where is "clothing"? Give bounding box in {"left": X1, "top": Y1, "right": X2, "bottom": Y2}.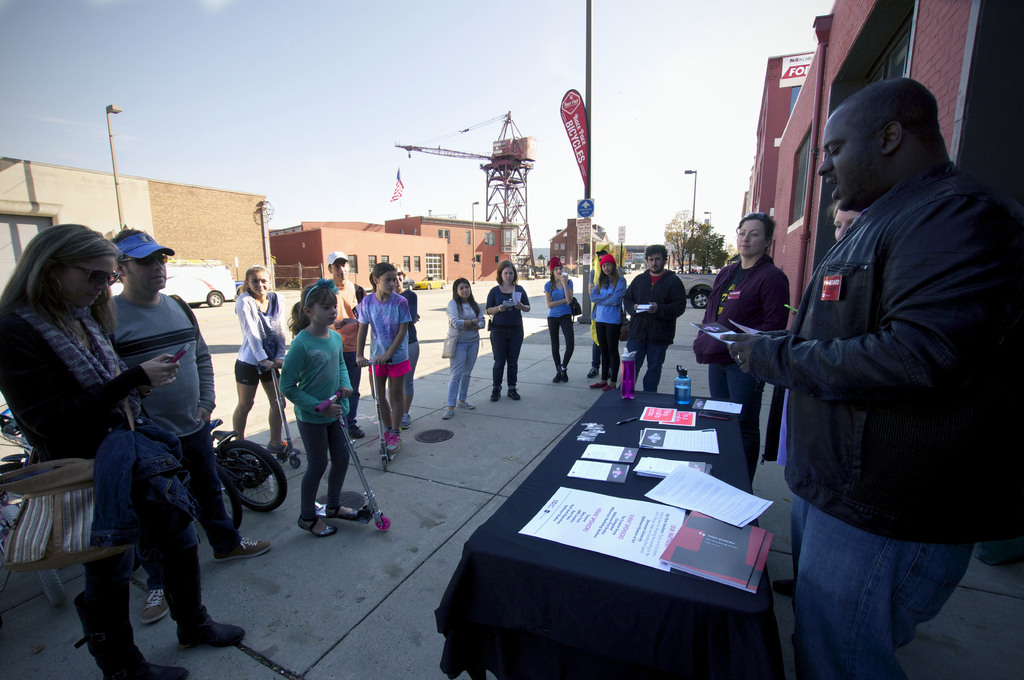
{"left": 176, "top": 420, "right": 246, "bottom": 559}.
